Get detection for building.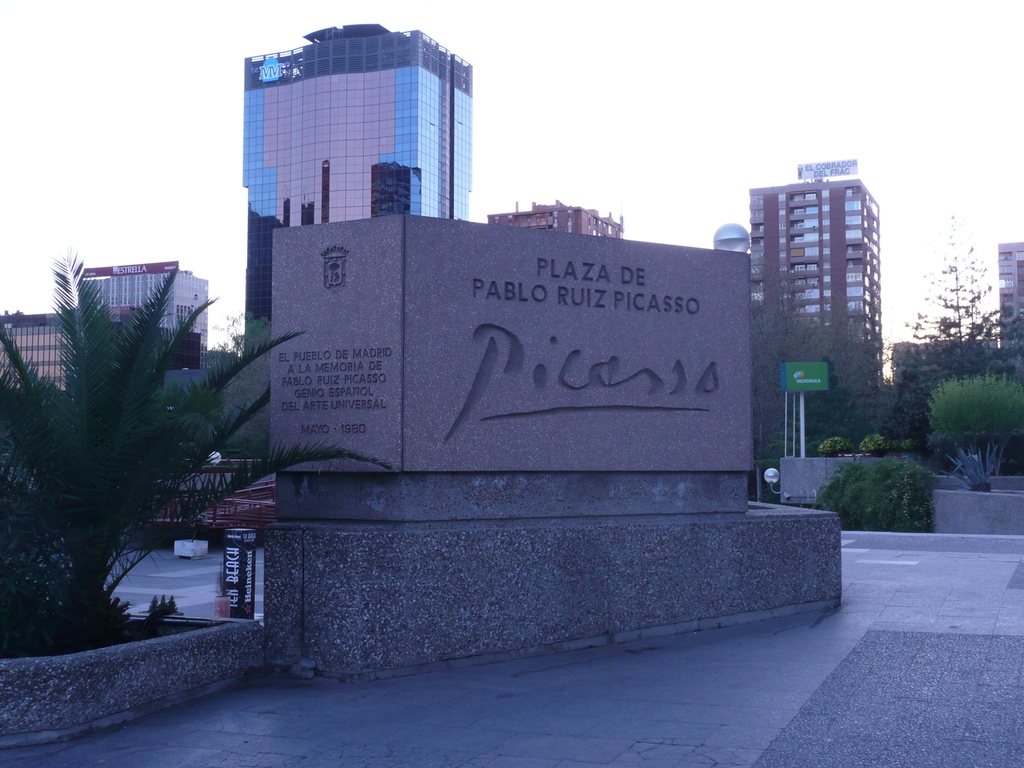
Detection: (x1=2, y1=260, x2=210, y2=397).
